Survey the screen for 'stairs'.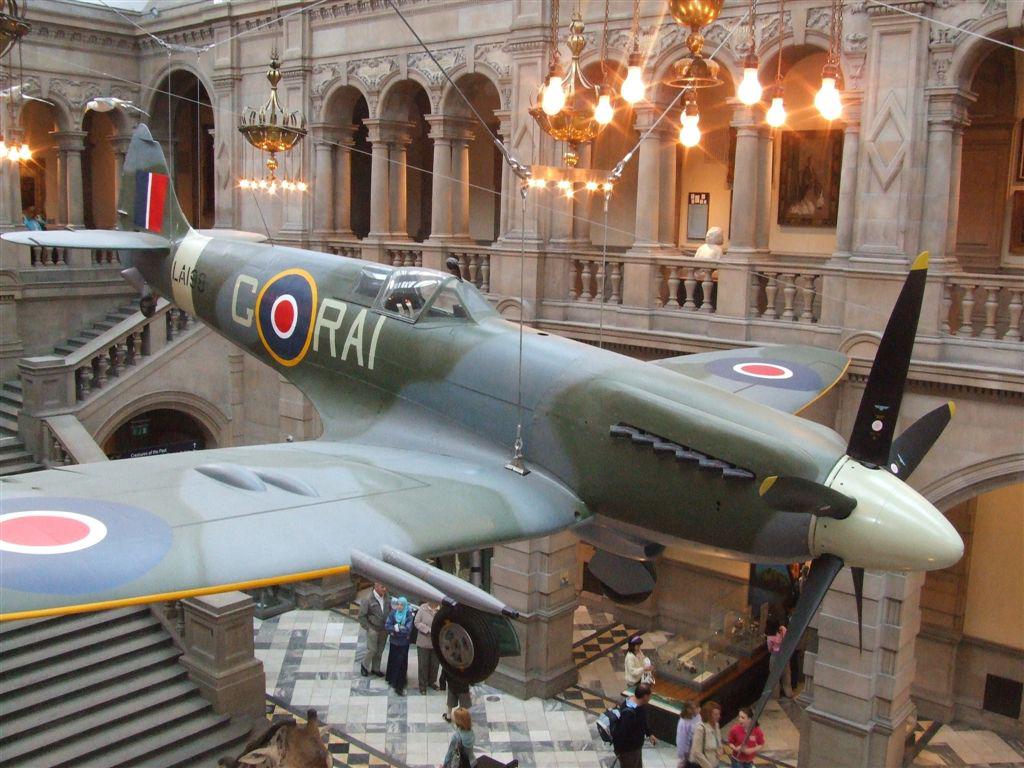
Survey found: [0, 297, 254, 767].
